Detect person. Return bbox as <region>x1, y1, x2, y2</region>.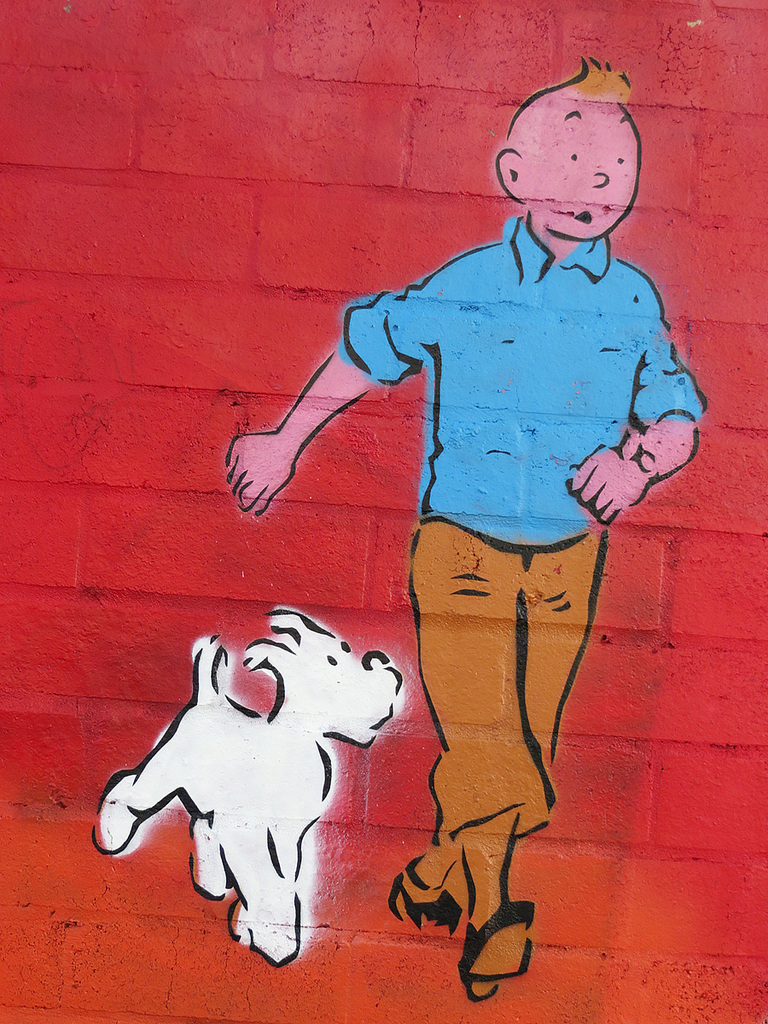
<region>218, 152, 689, 966</region>.
